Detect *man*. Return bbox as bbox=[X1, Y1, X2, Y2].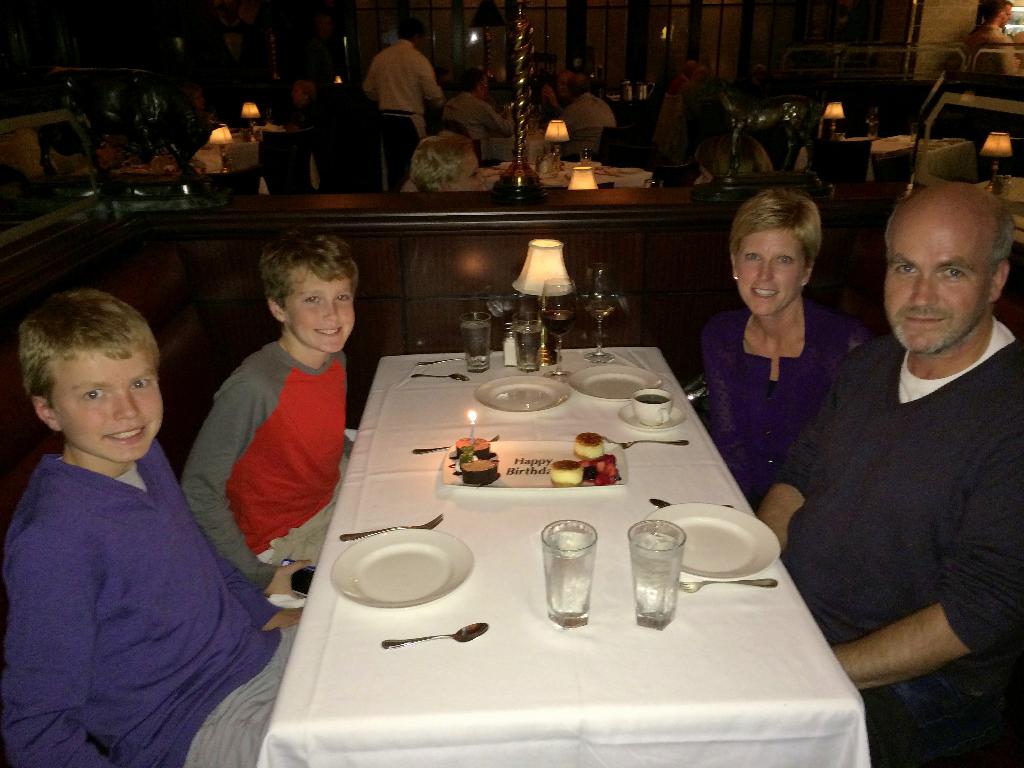
bbox=[440, 65, 518, 144].
